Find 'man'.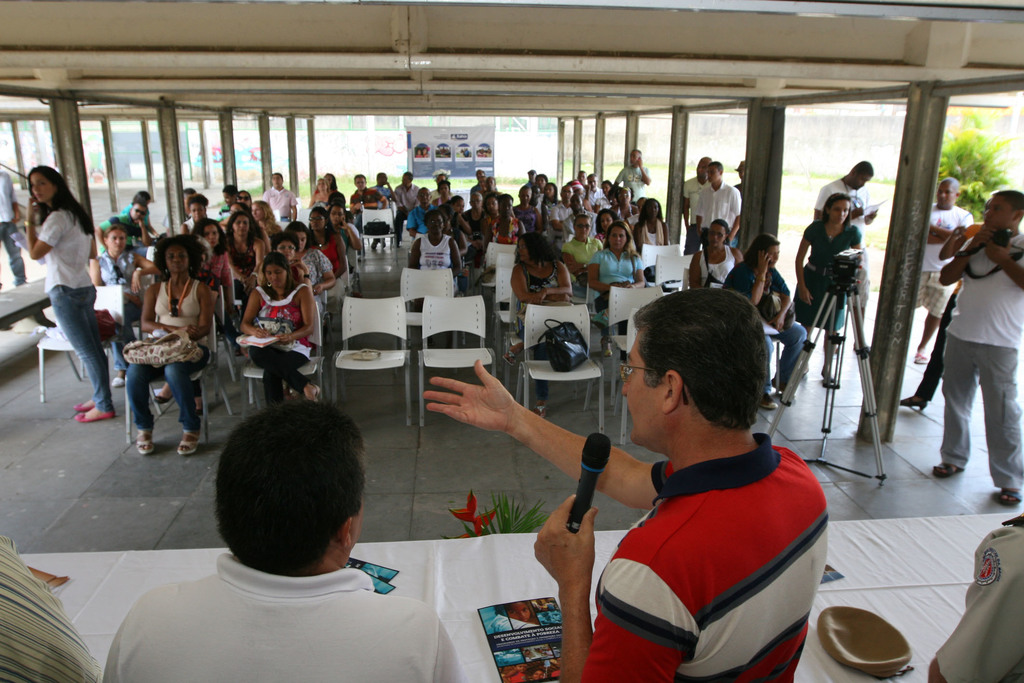
{"left": 0, "top": 165, "right": 26, "bottom": 284}.
